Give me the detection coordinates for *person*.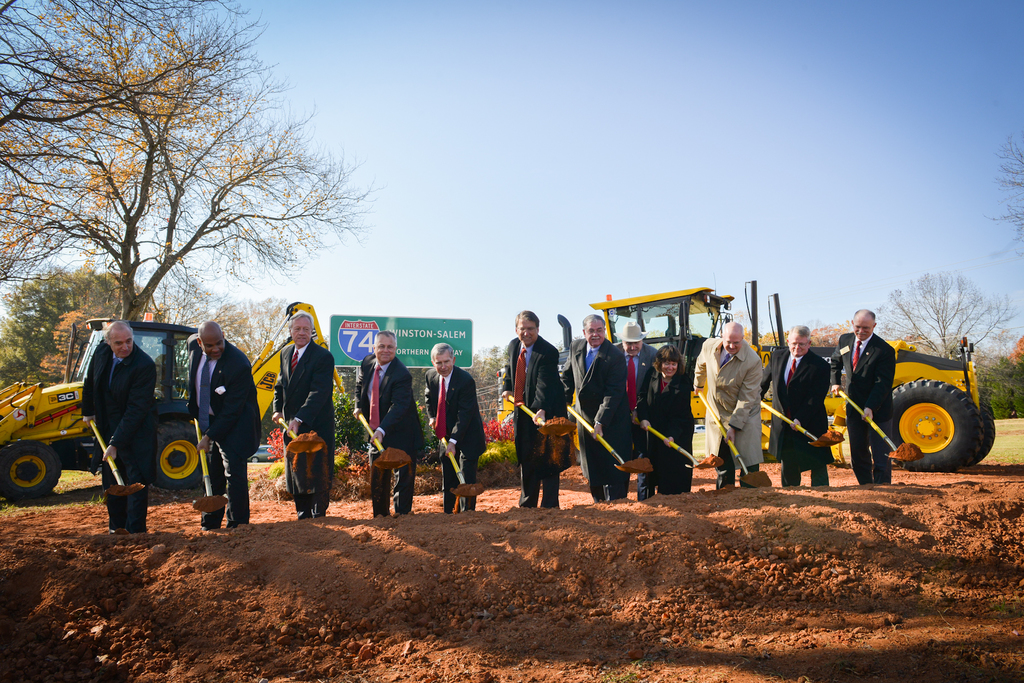
356,332,427,507.
